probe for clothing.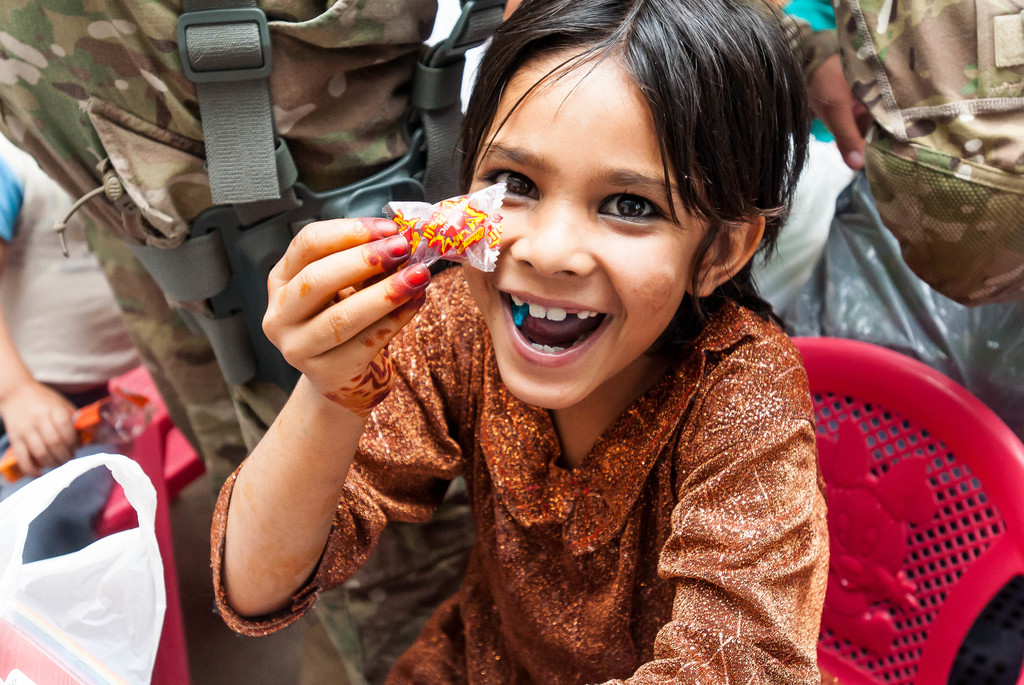
Probe result: (0,135,134,502).
